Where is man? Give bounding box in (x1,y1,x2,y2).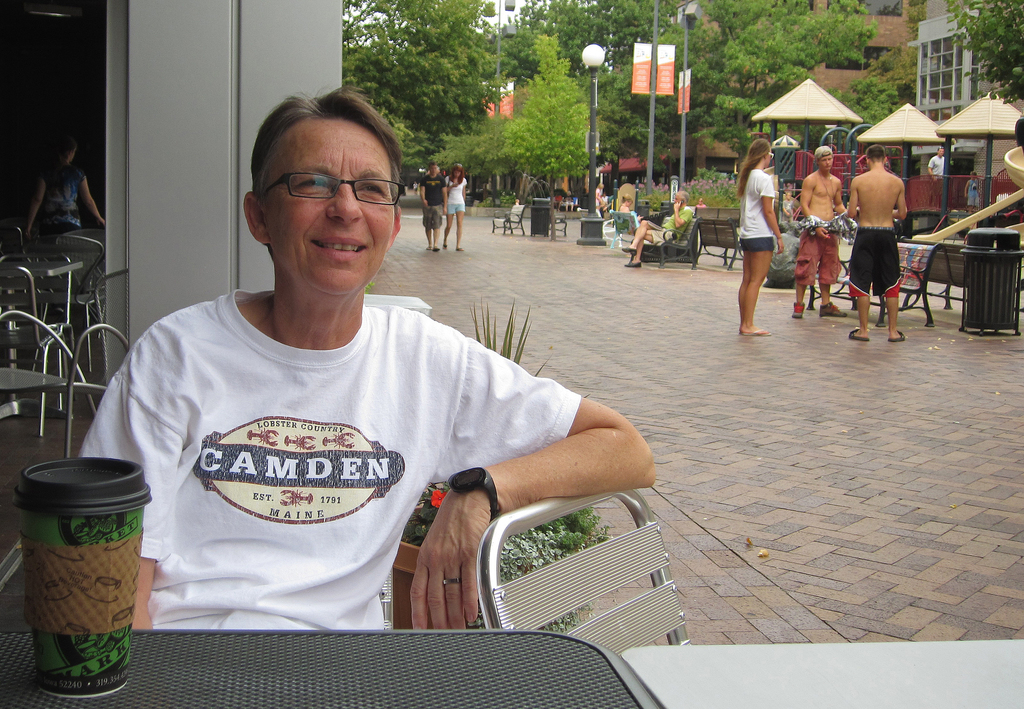
(850,144,908,346).
